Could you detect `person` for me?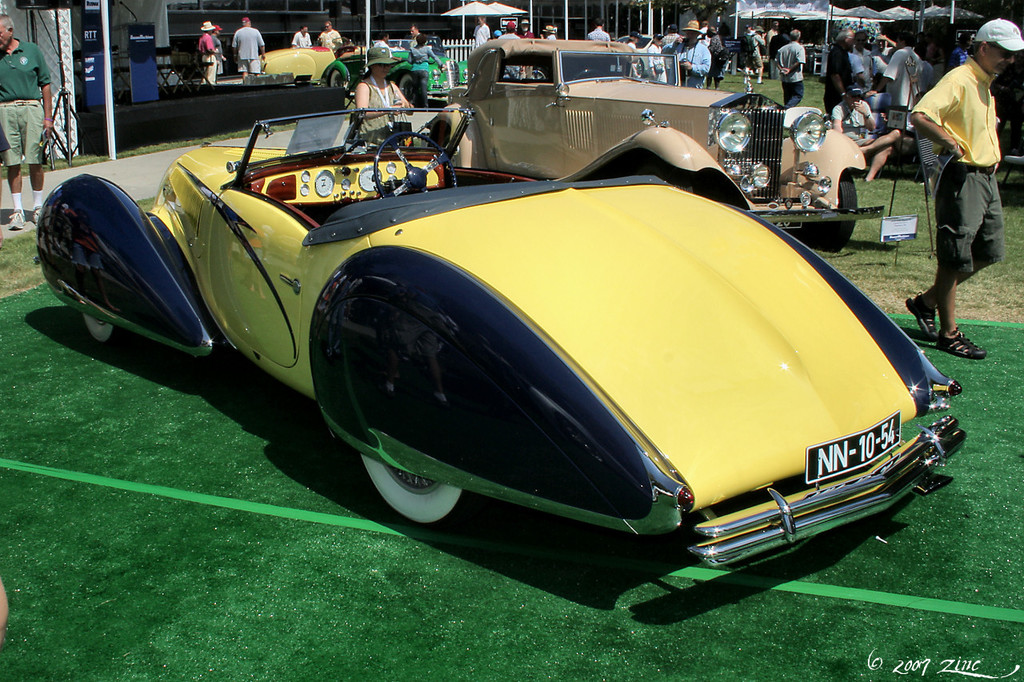
Detection result: bbox(766, 23, 778, 46).
